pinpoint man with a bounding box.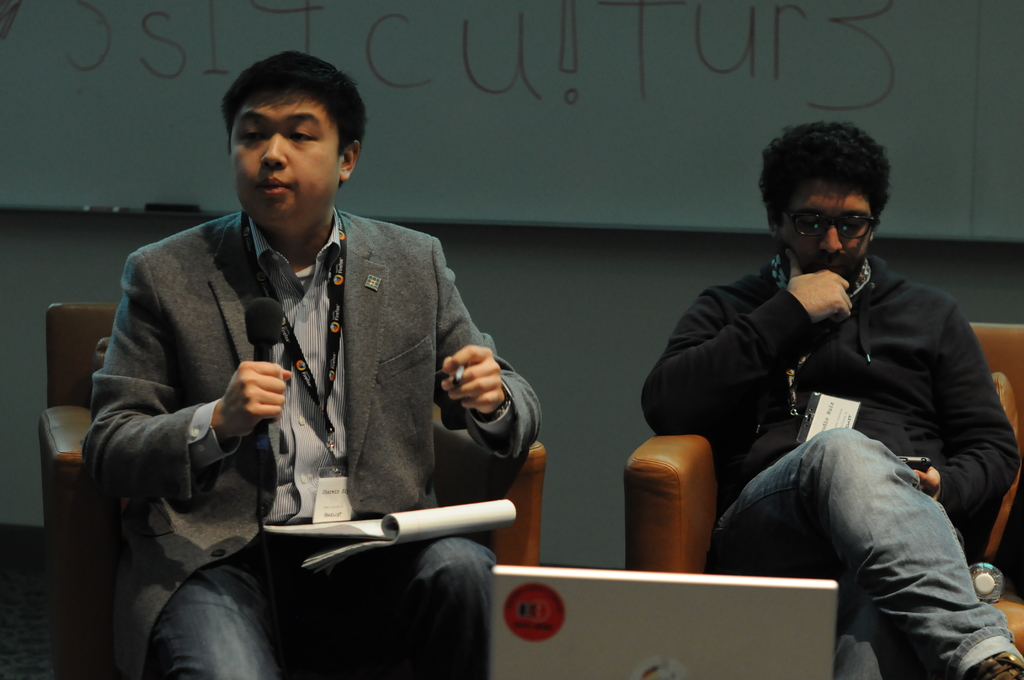
{"x1": 652, "y1": 145, "x2": 1009, "y2": 652}.
